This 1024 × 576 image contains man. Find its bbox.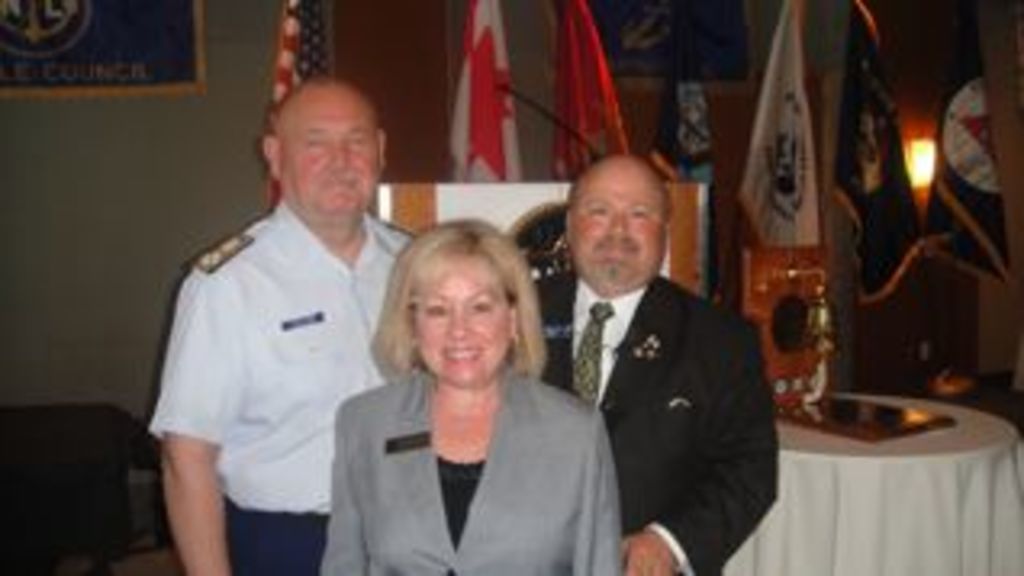
rect(528, 138, 773, 575).
